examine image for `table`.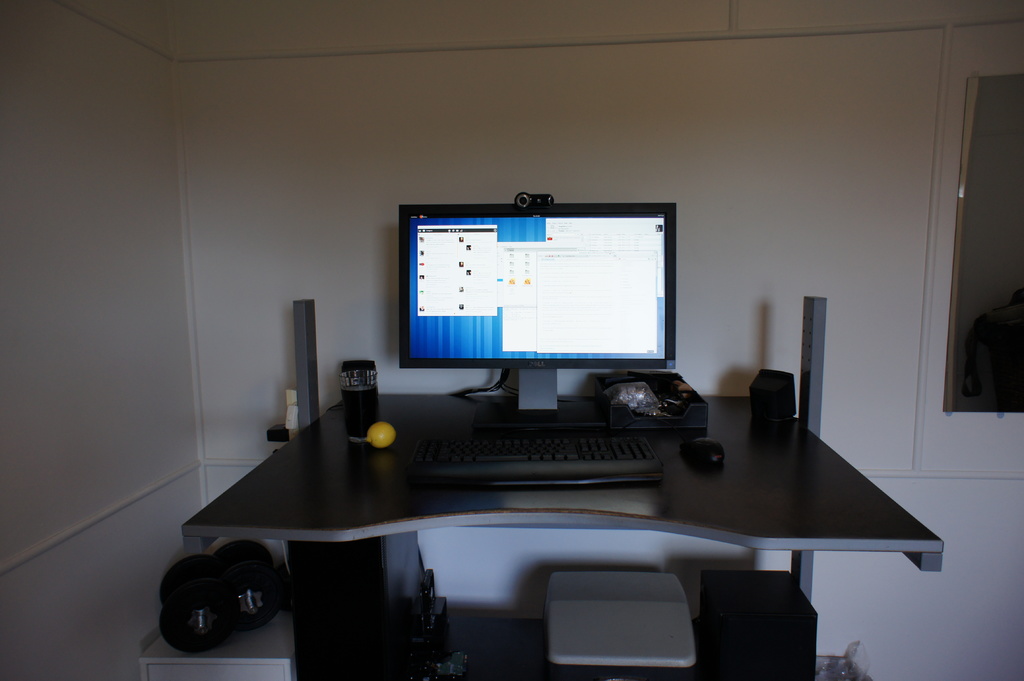
Examination result: [left=175, top=390, right=802, bottom=671].
